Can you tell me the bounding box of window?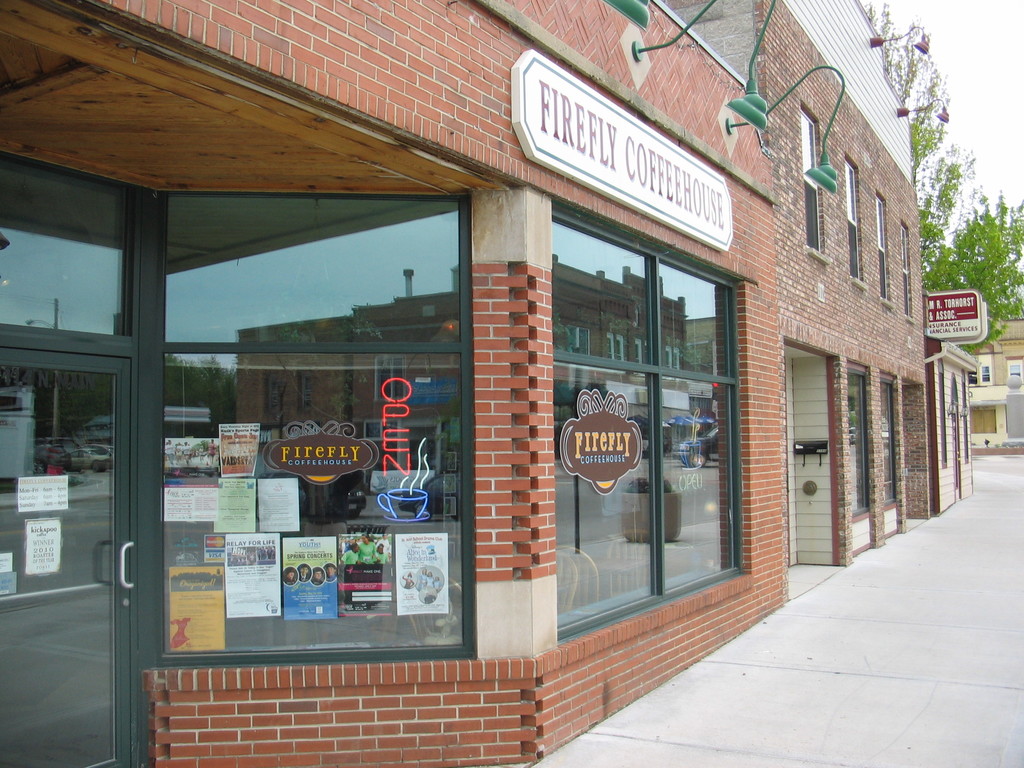
region(551, 192, 743, 639).
